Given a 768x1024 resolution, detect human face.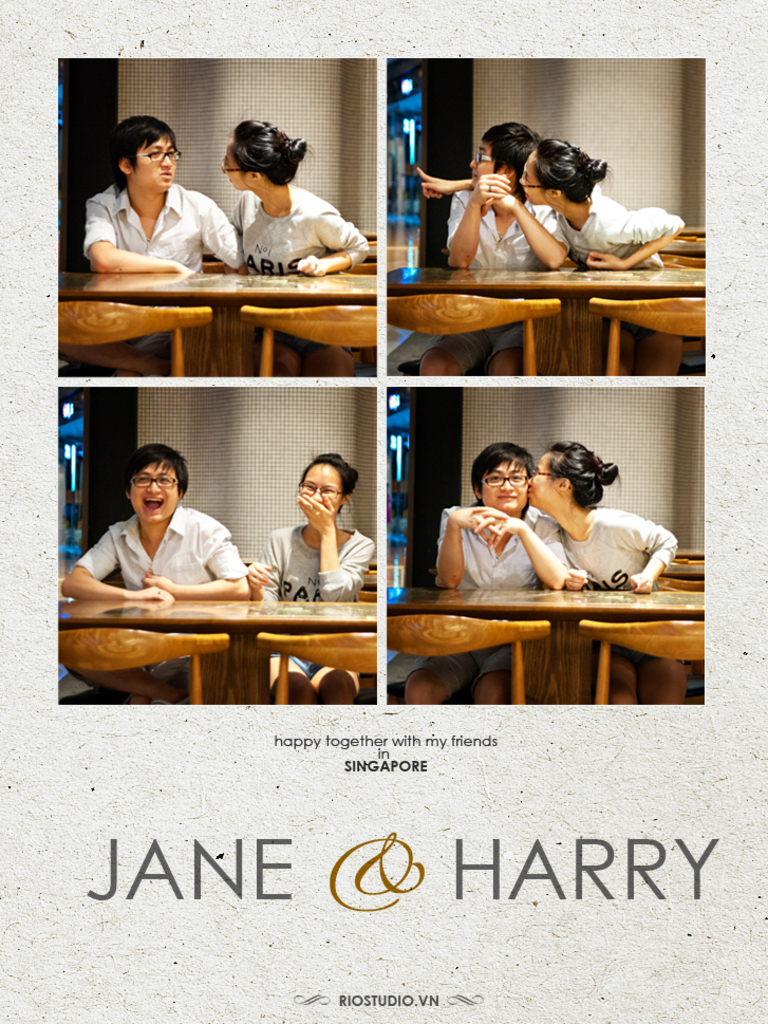
[481,449,525,509].
